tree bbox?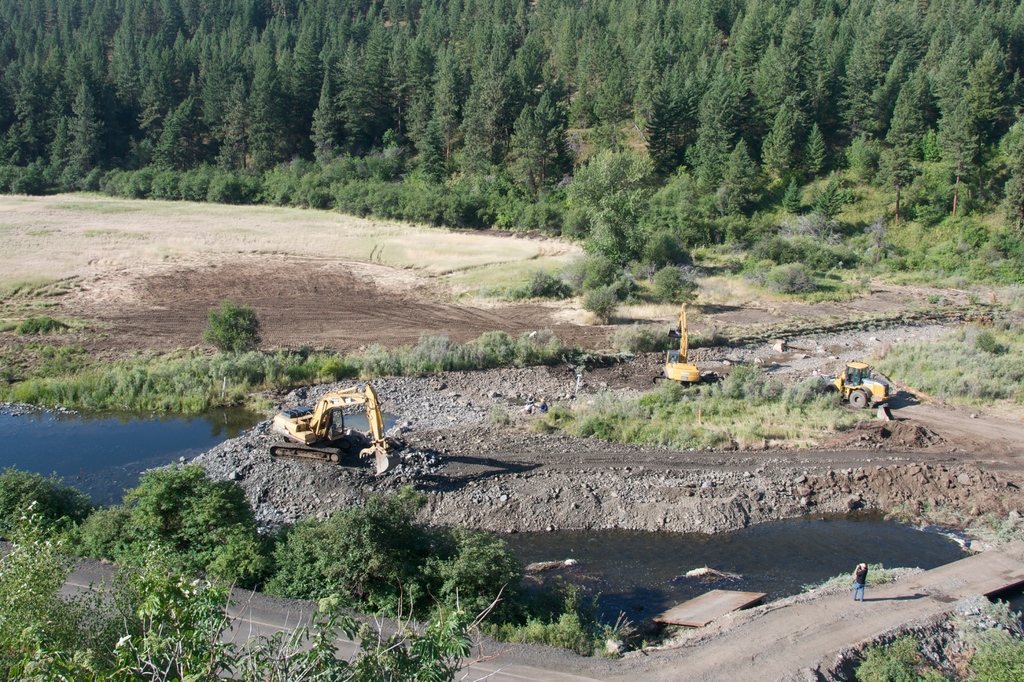
Rect(206, 301, 270, 360)
